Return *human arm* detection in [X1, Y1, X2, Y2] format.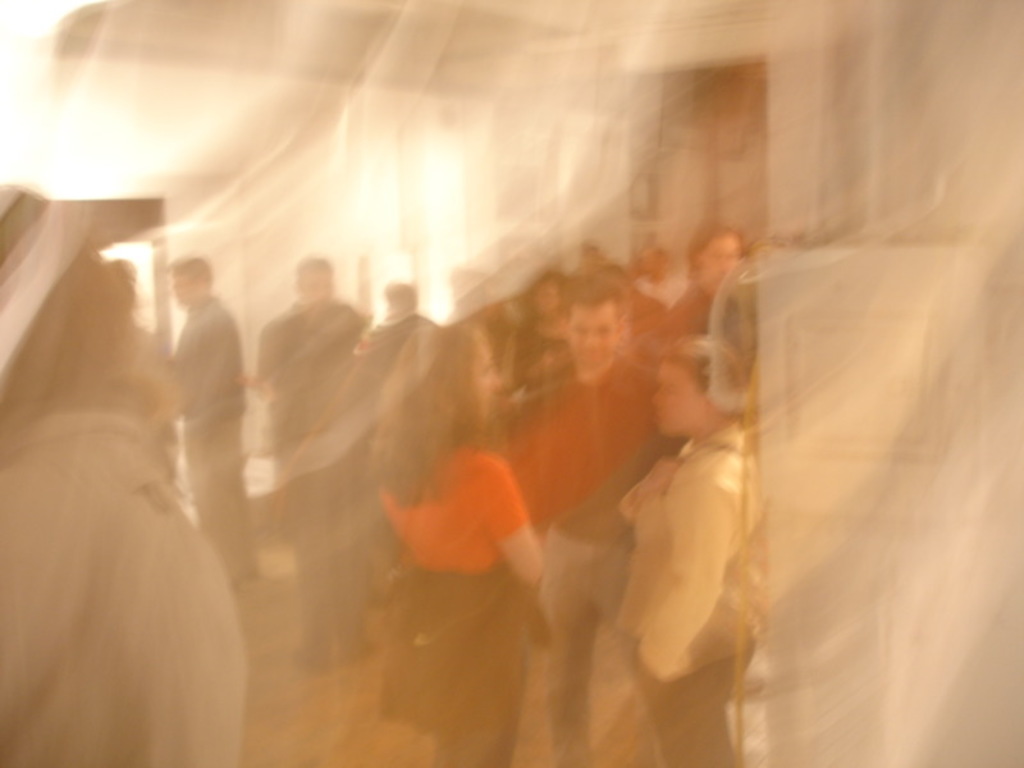
[477, 453, 545, 589].
